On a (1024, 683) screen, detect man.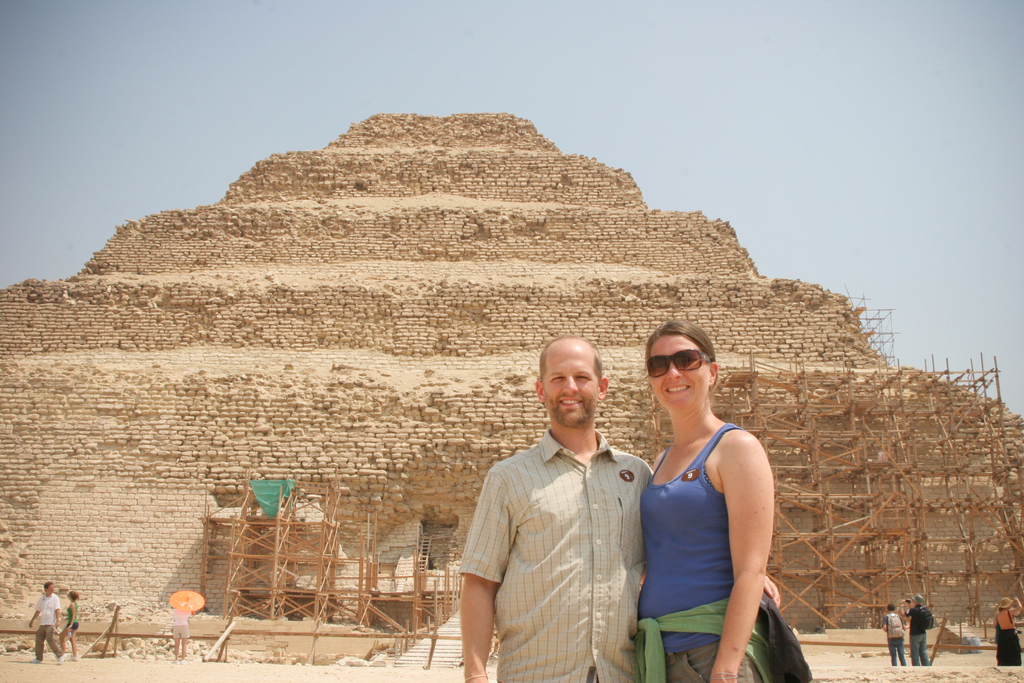
detection(902, 595, 939, 667).
